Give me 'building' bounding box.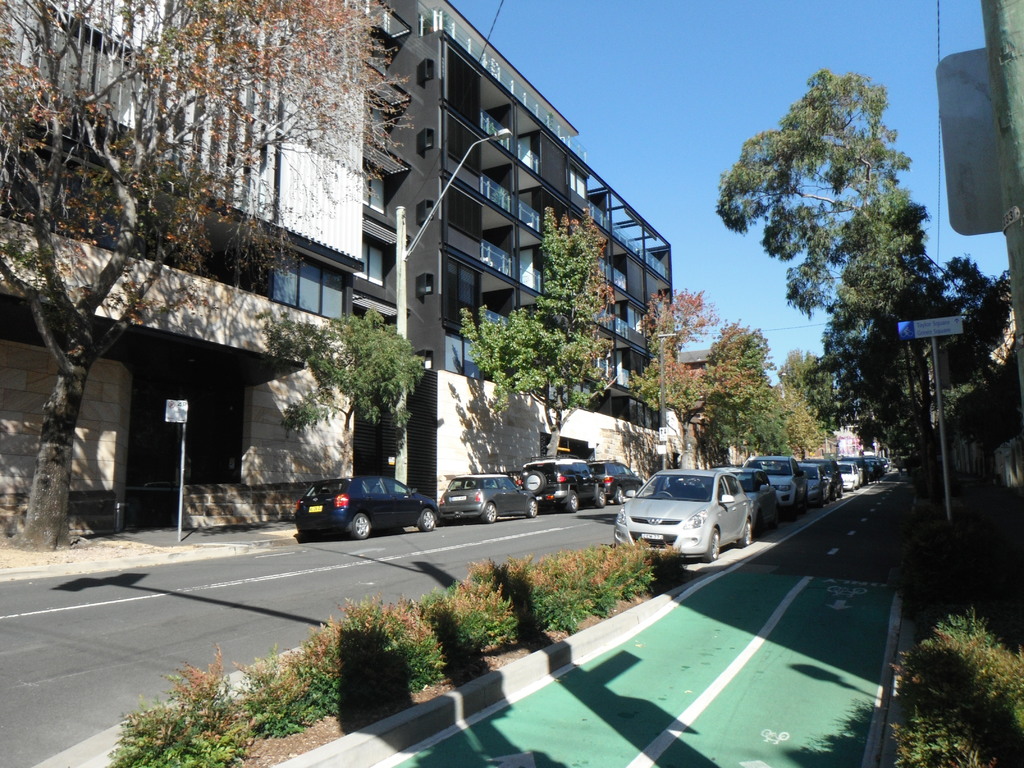
box(0, 0, 364, 541).
